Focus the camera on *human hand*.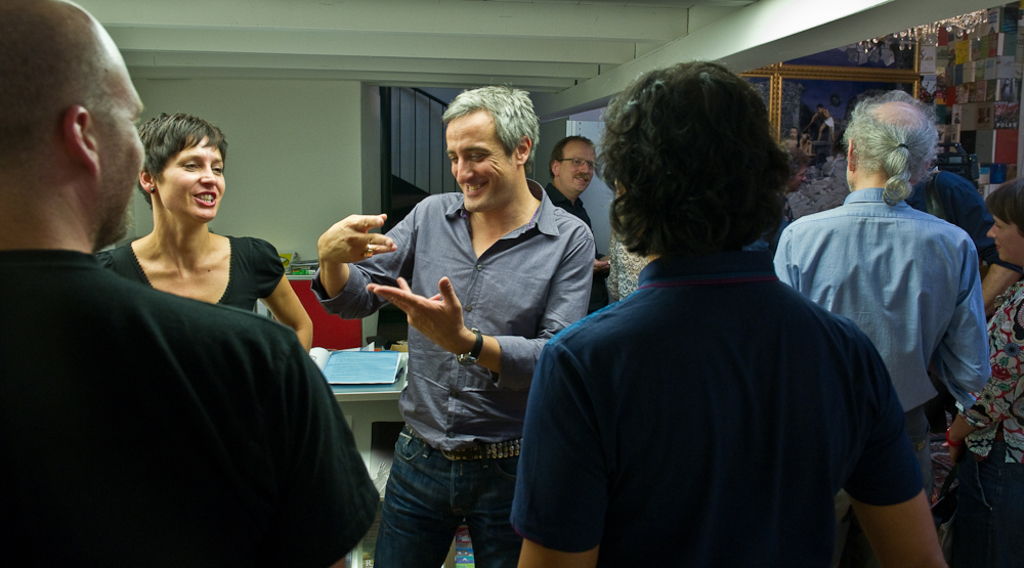
Focus region: <region>301, 209, 386, 283</region>.
